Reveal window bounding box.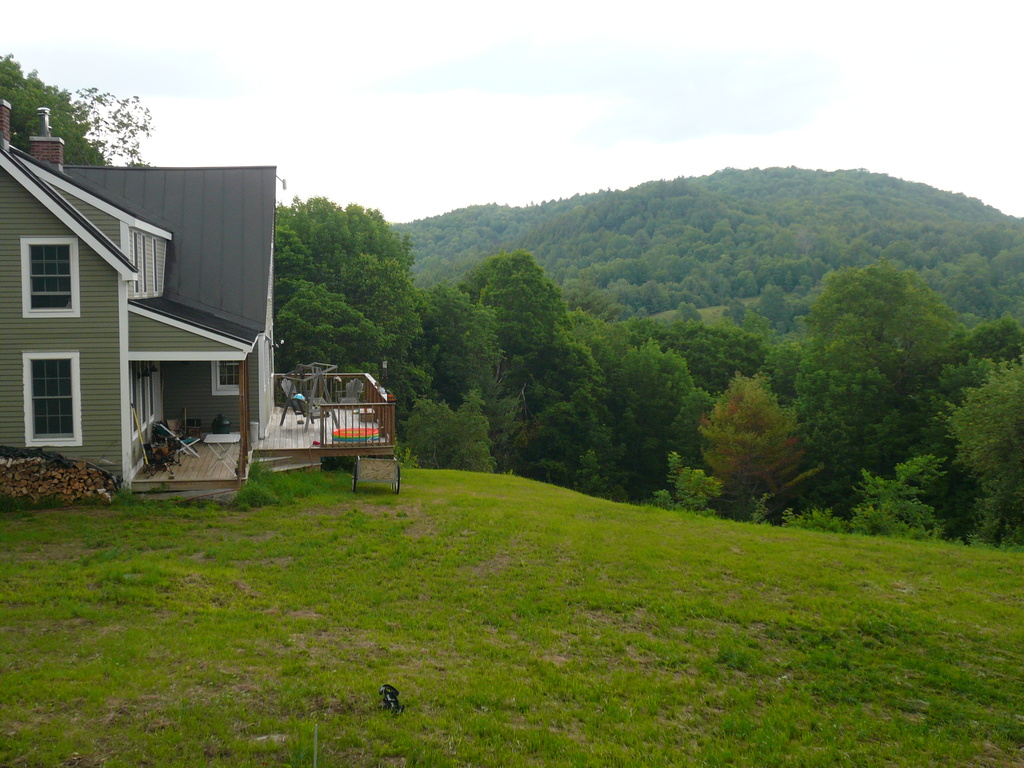
Revealed: {"left": 145, "top": 377, "right": 149, "bottom": 423}.
